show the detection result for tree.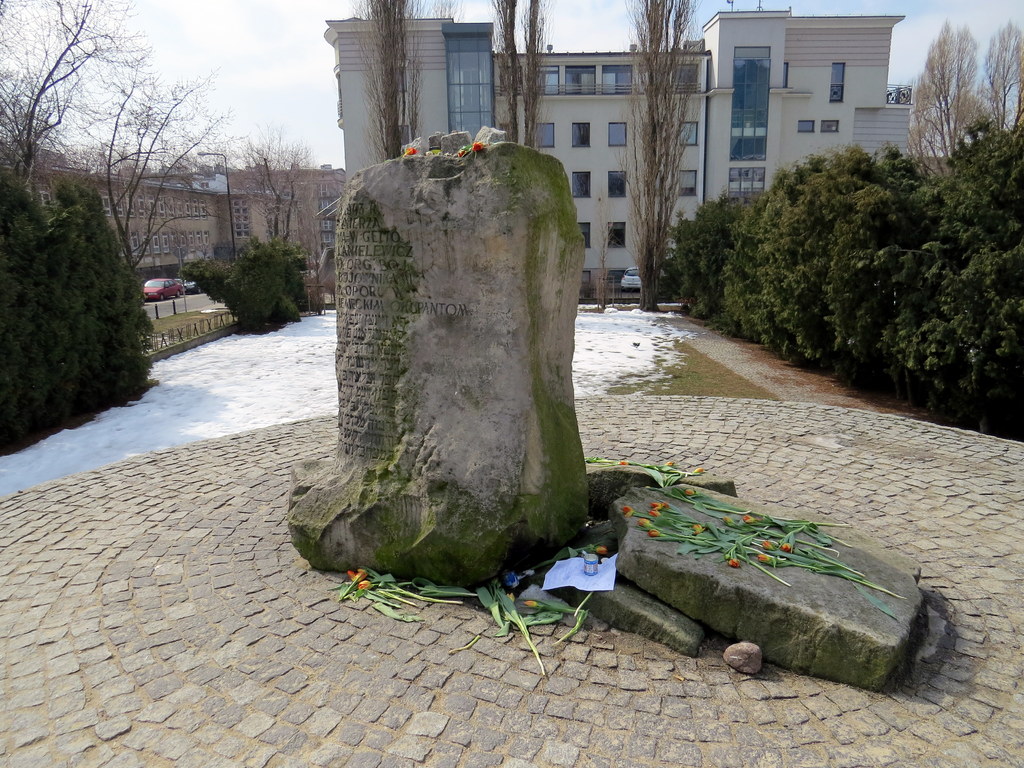
pyautogui.locateOnScreen(227, 134, 314, 234).
